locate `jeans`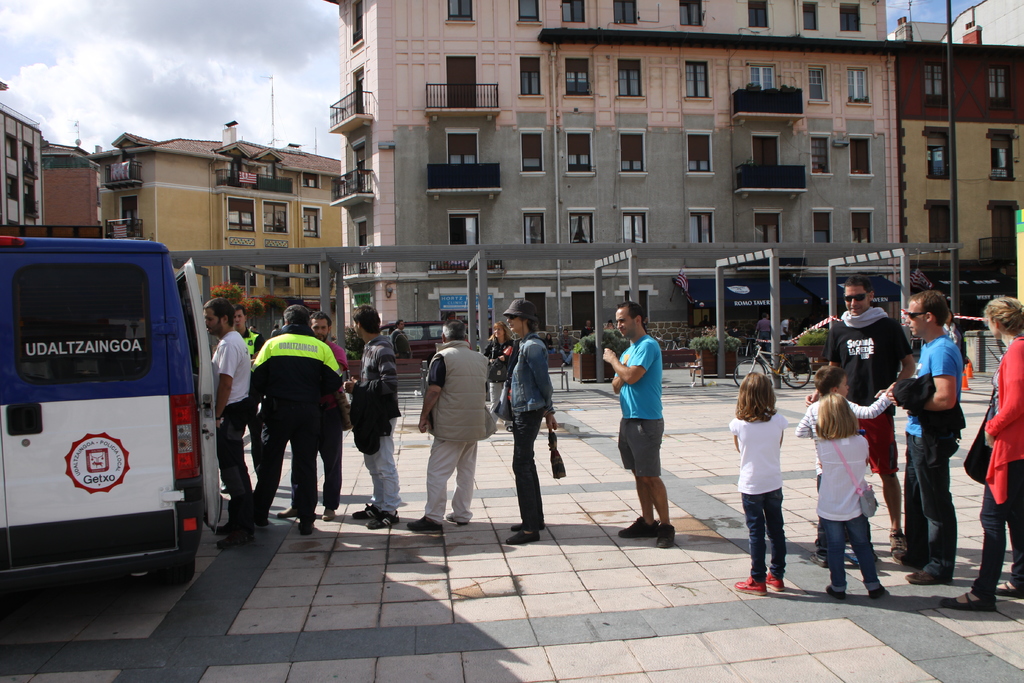
(752, 493, 806, 595)
